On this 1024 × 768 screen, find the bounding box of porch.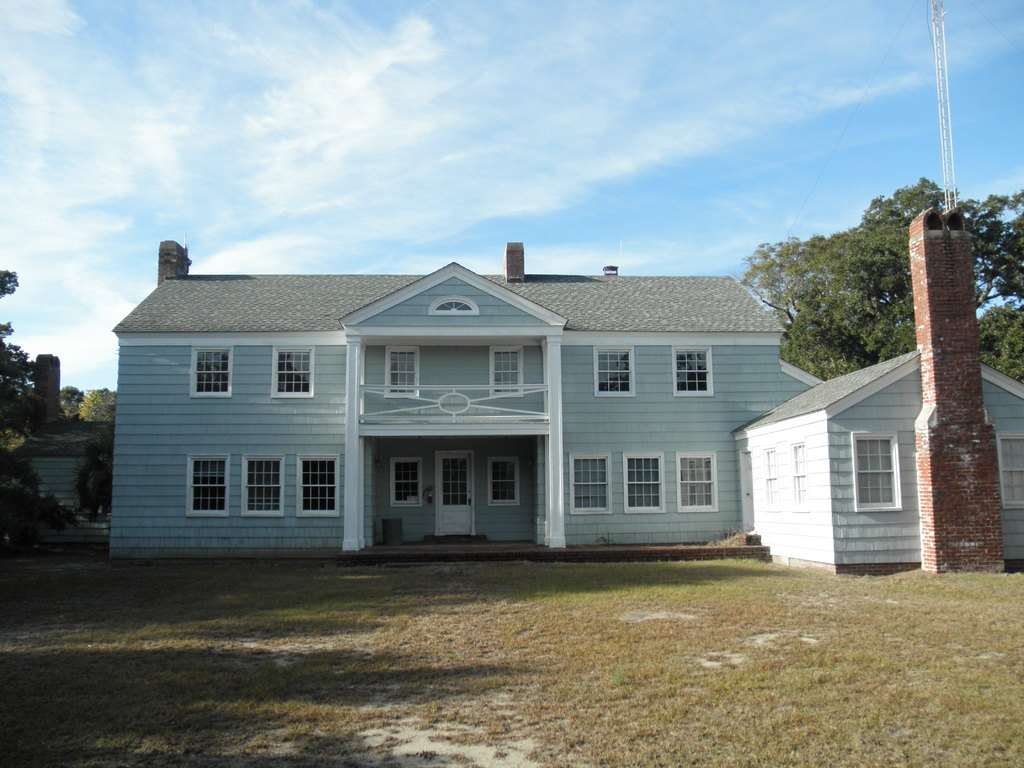
Bounding box: crop(361, 372, 544, 433).
